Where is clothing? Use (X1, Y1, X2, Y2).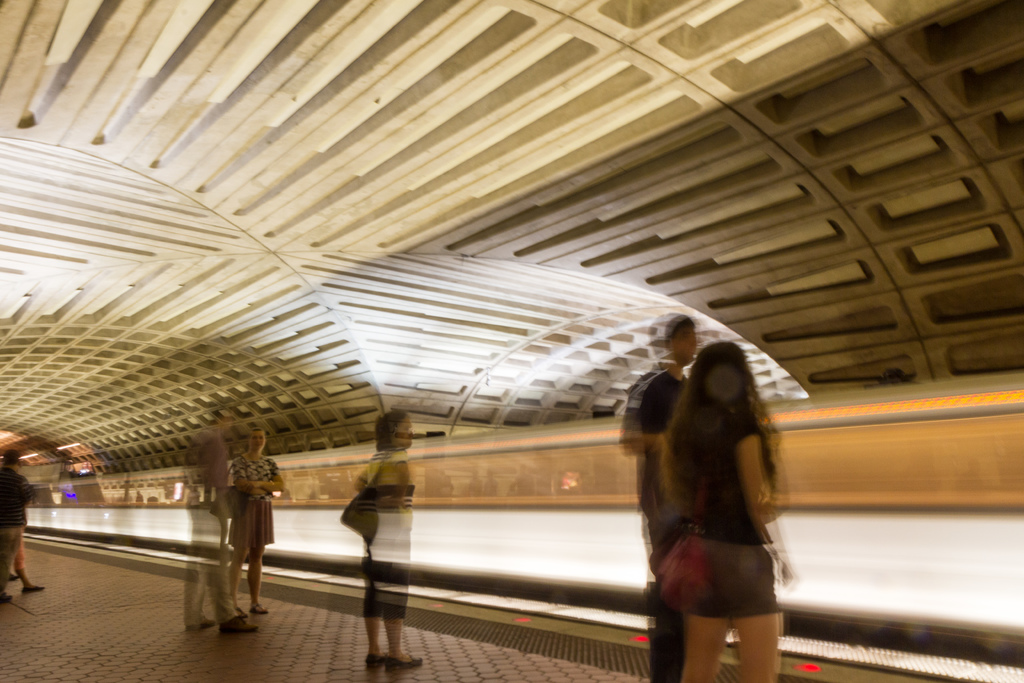
(0, 463, 34, 591).
